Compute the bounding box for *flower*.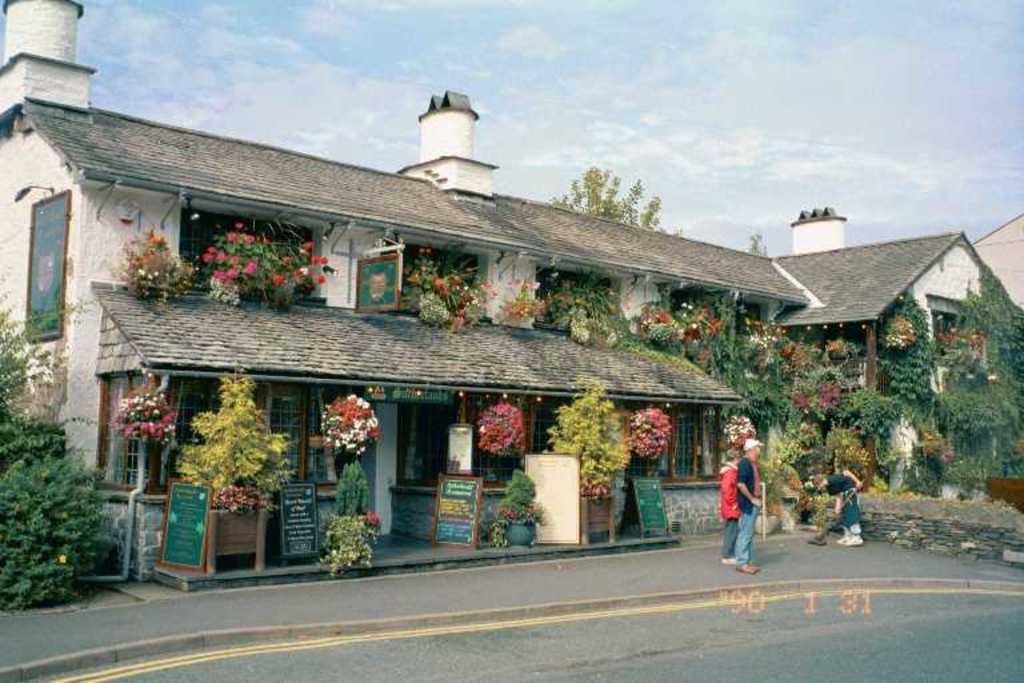
101,220,165,295.
